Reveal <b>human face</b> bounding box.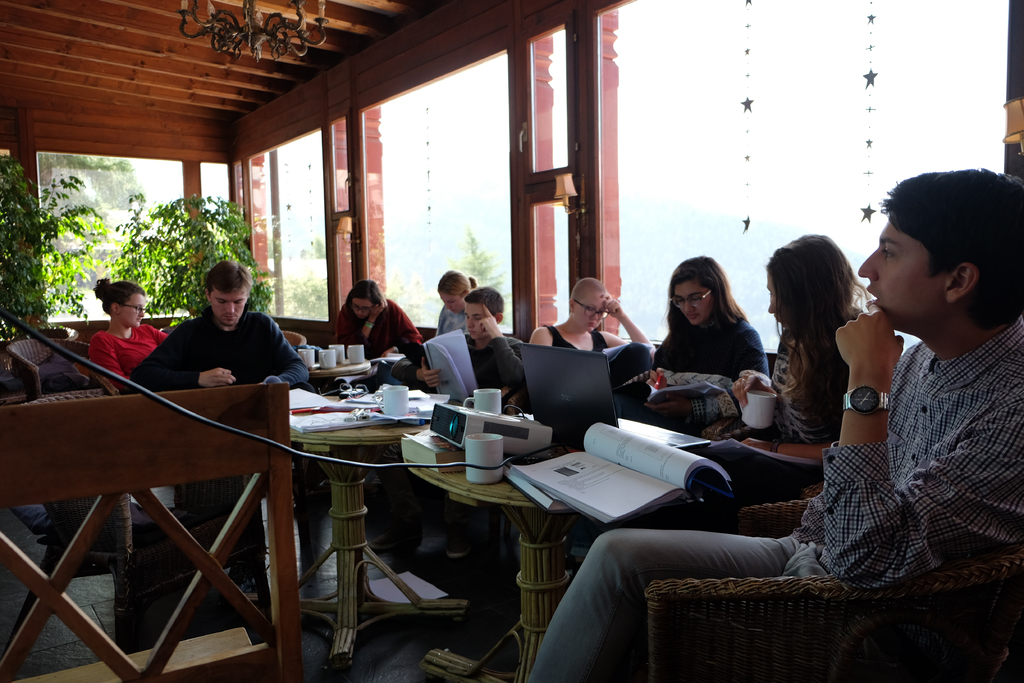
Revealed: [x1=575, y1=293, x2=609, y2=332].
